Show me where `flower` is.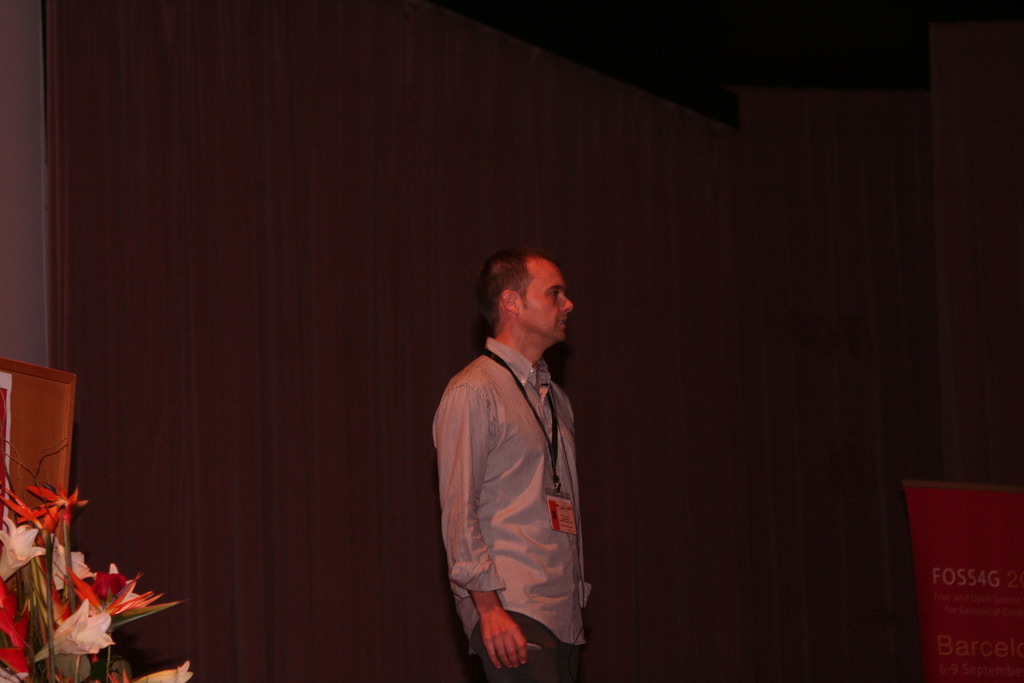
`flower` is at bbox=(75, 574, 118, 612).
